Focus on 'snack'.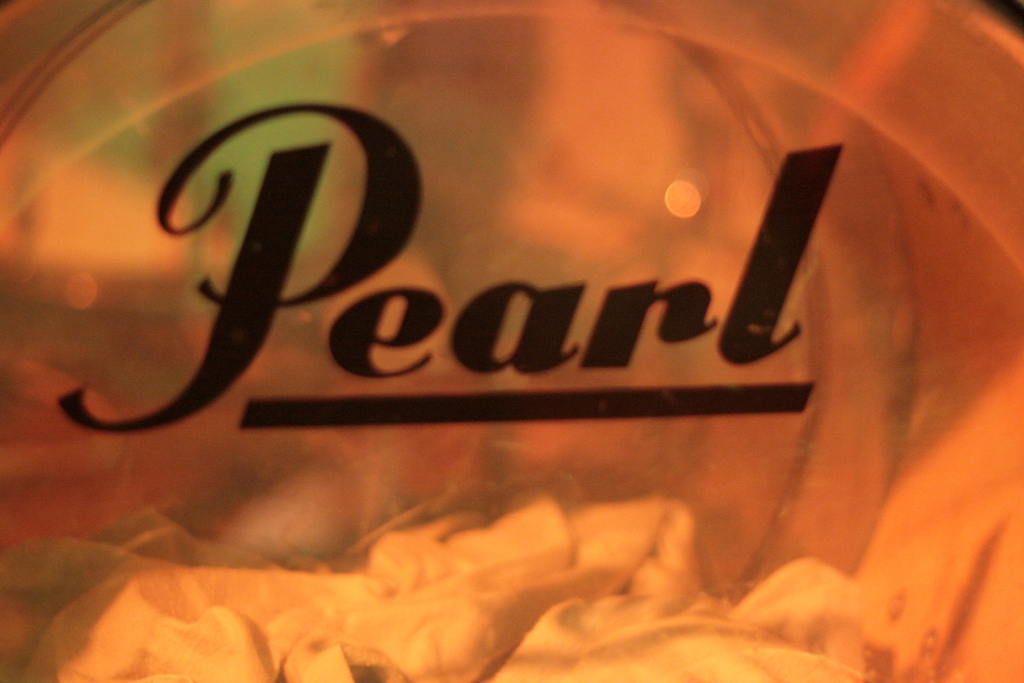
Focused at l=19, t=496, r=891, b=682.
